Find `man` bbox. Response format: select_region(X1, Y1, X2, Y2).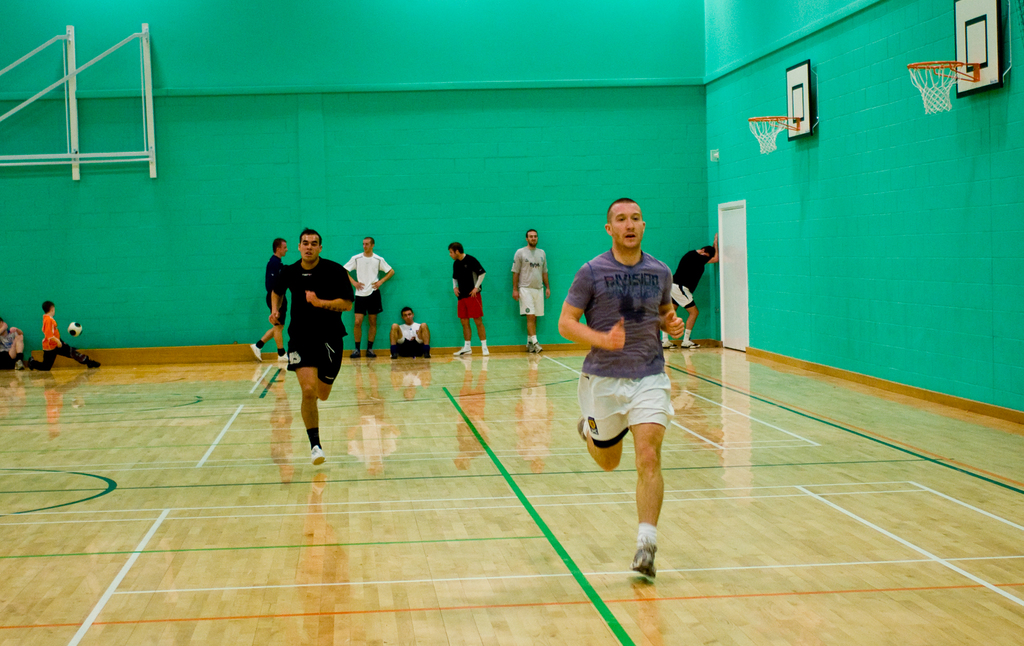
select_region(388, 307, 433, 360).
